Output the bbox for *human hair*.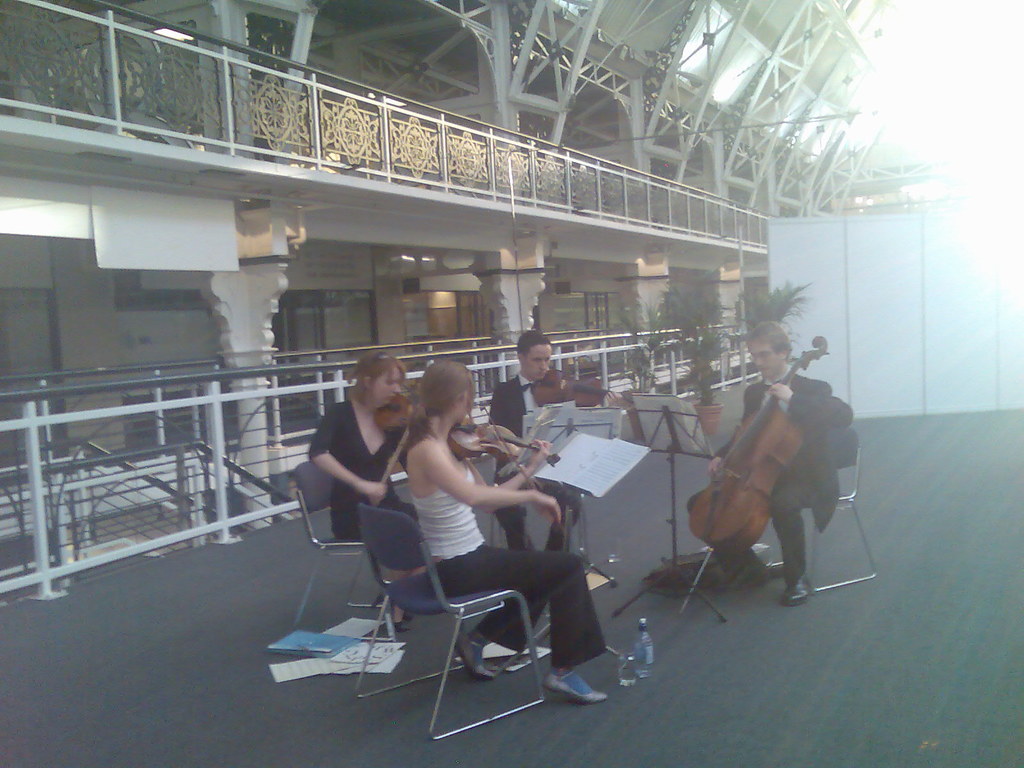
<bbox>412, 370, 473, 460</bbox>.
